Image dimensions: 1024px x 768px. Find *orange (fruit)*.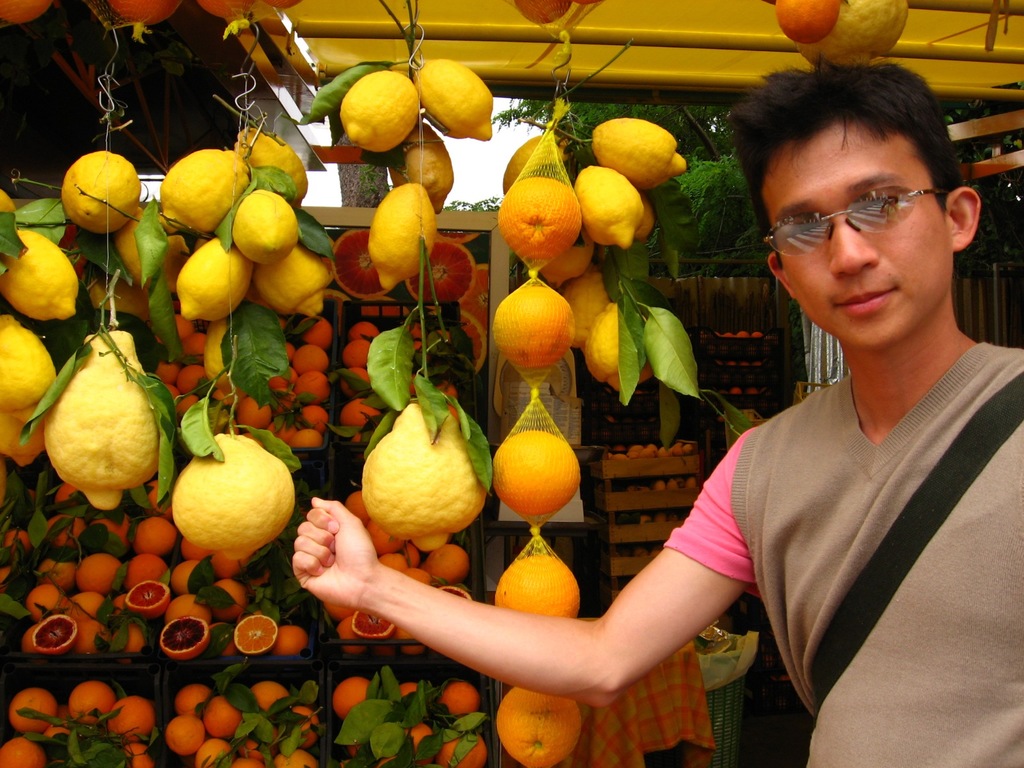
[392, 728, 424, 766].
